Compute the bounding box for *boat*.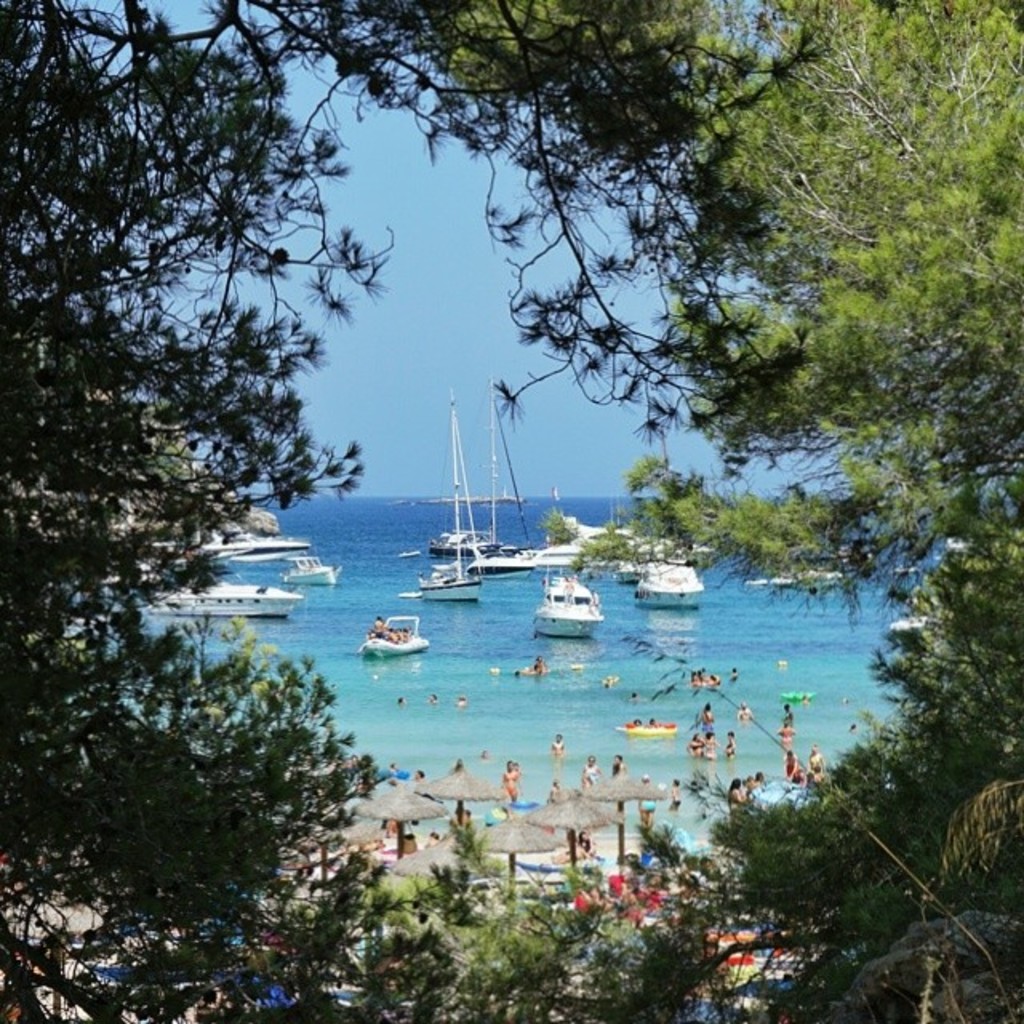
BBox(357, 618, 429, 656).
